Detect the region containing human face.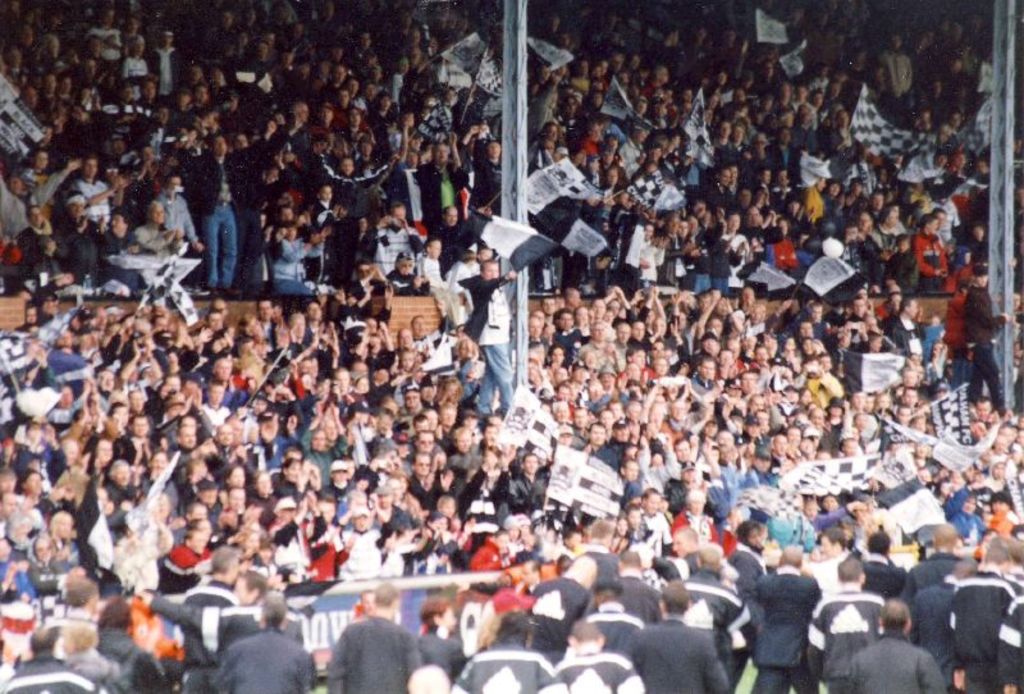
{"x1": 151, "y1": 453, "x2": 163, "y2": 470}.
